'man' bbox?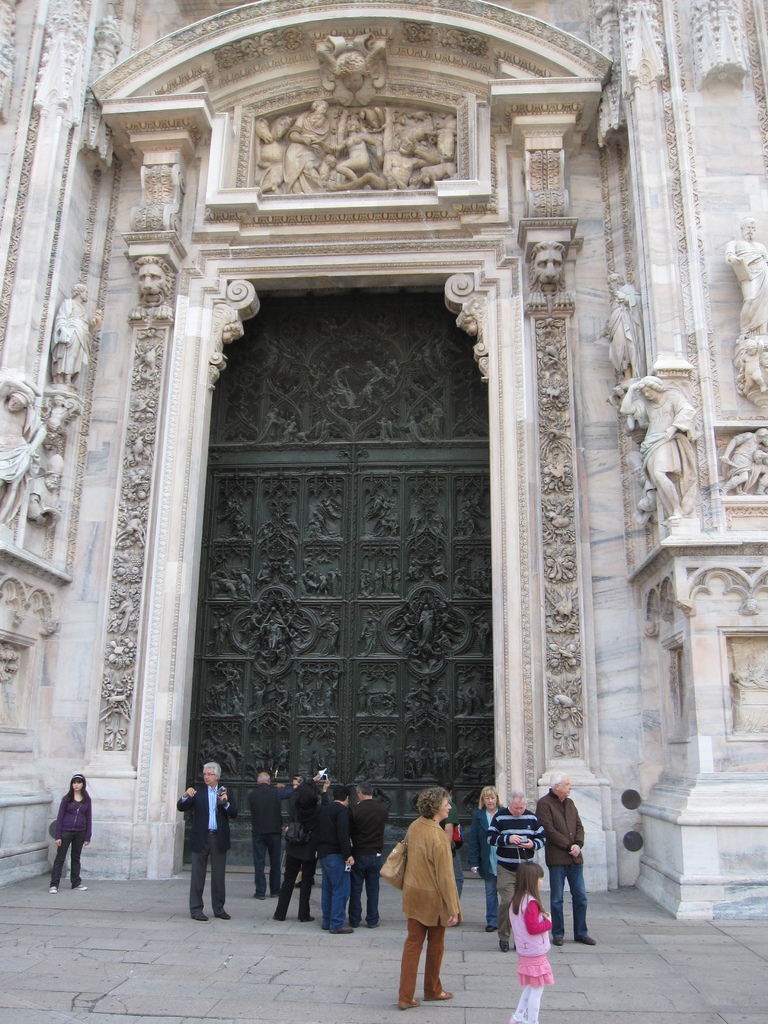
region(434, 777, 465, 903)
